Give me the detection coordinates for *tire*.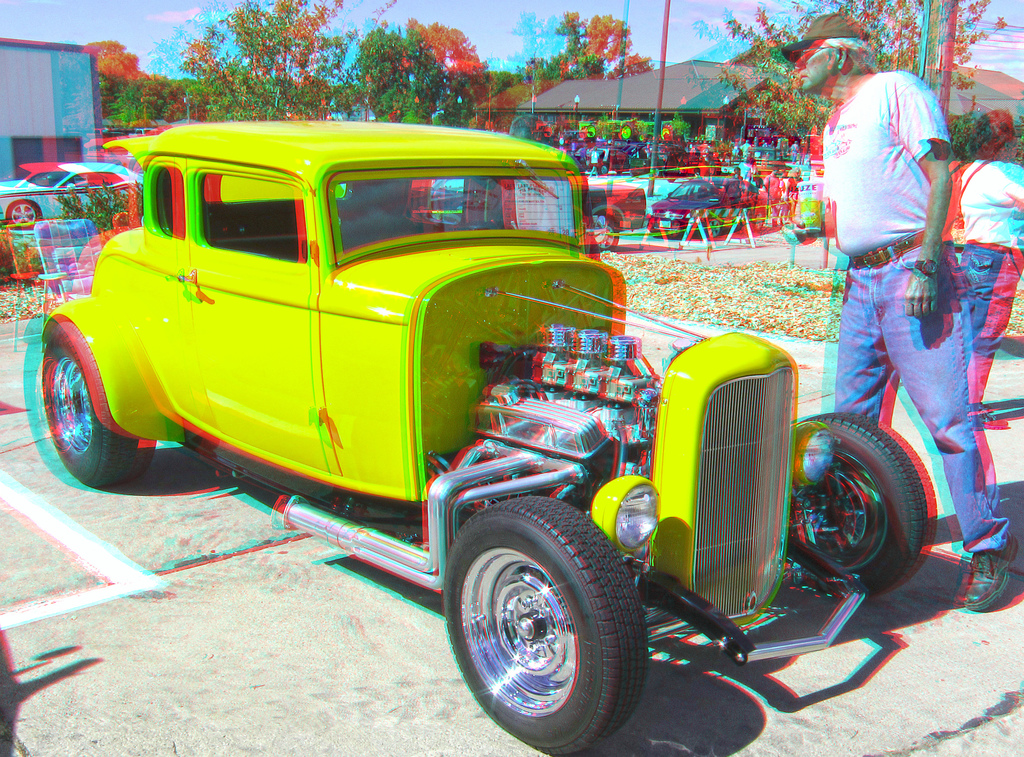
x1=42, y1=322, x2=155, y2=485.
